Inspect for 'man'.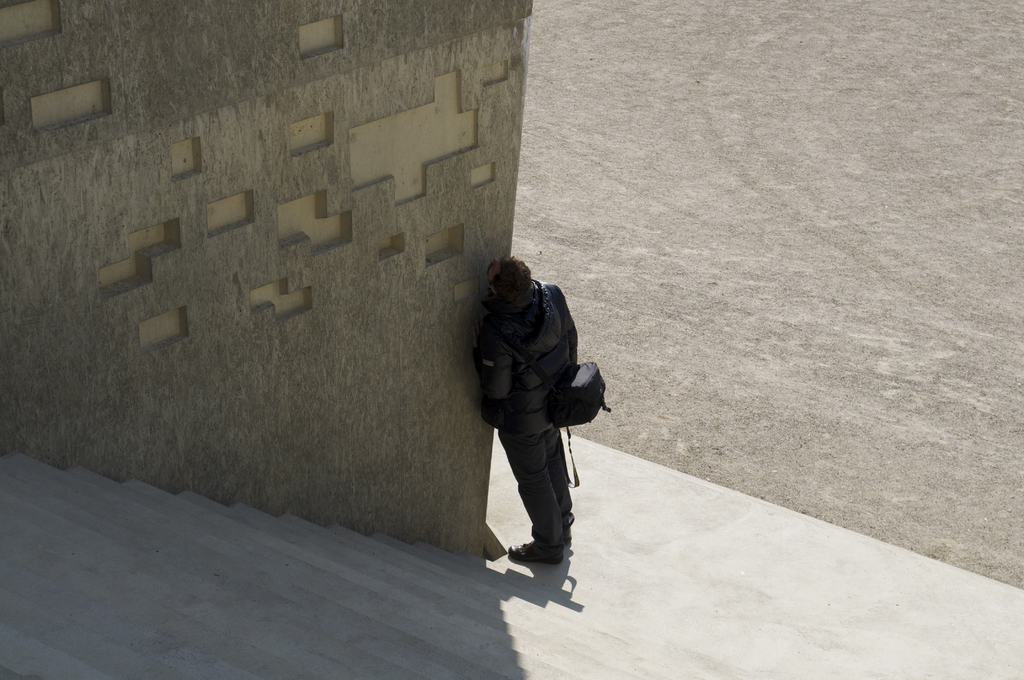
Inspection: pyautogui.locateOnScreen(456, 243, 611, 583).
